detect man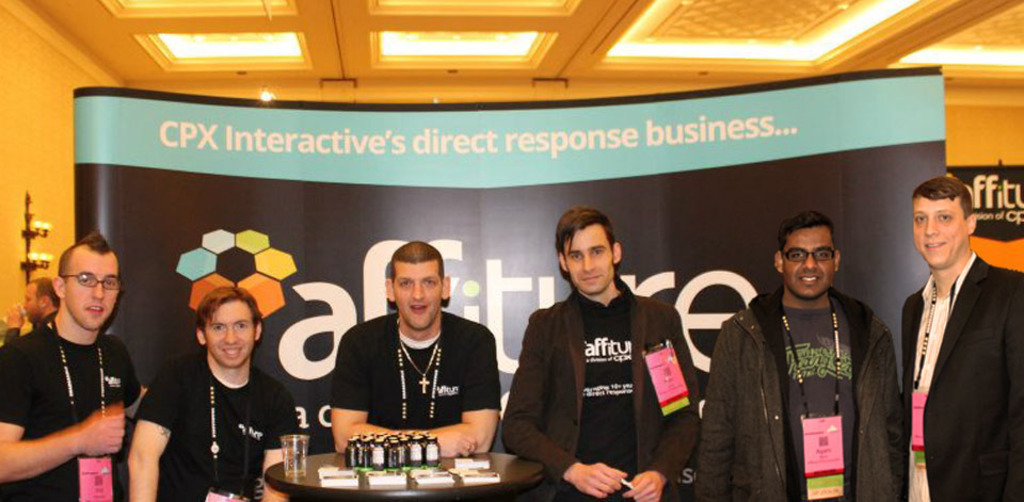
0, 229, 145, 501
